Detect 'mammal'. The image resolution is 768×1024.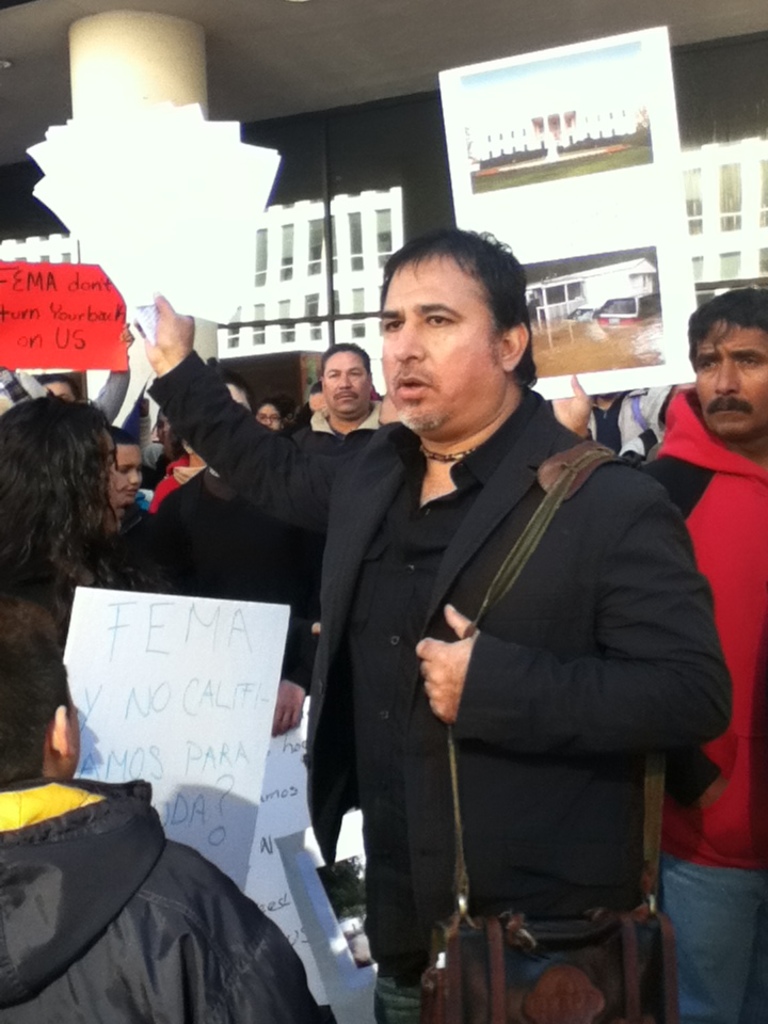
detection(0, 586, 338, 1023).
